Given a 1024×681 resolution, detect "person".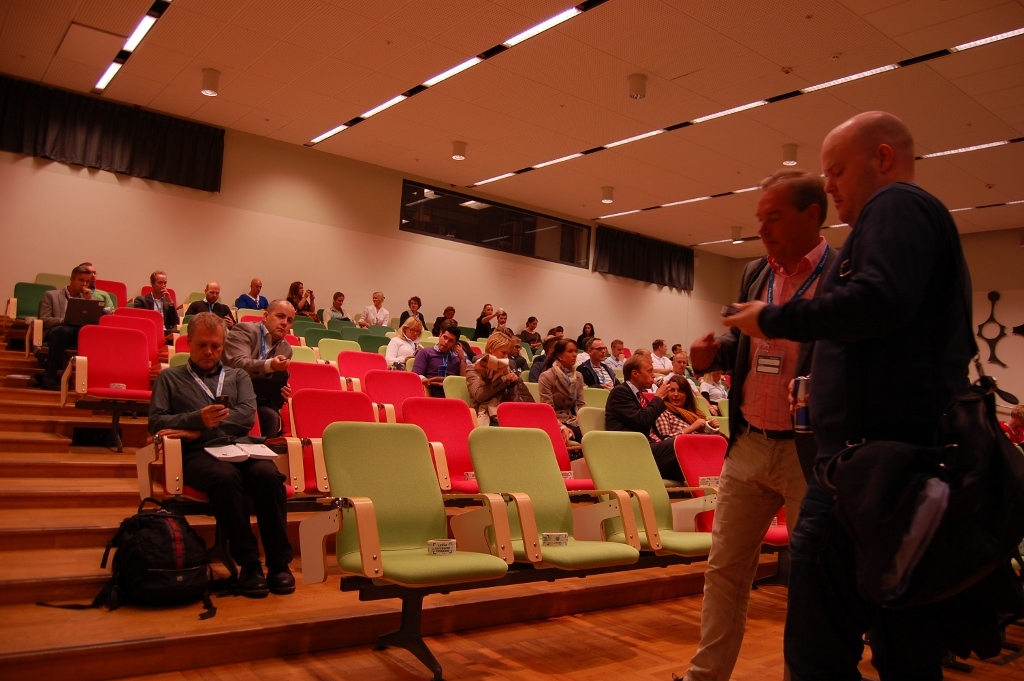
147, 307, 297, 598.
